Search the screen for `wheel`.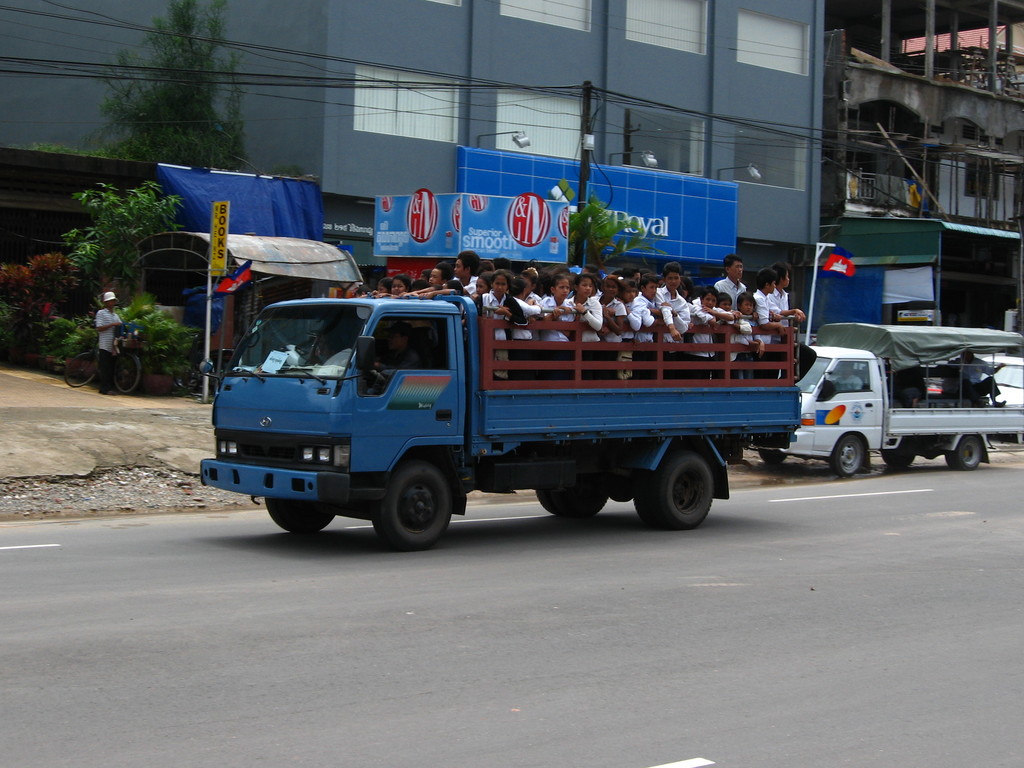
Found at Rect(265, 495, 335, 532).
